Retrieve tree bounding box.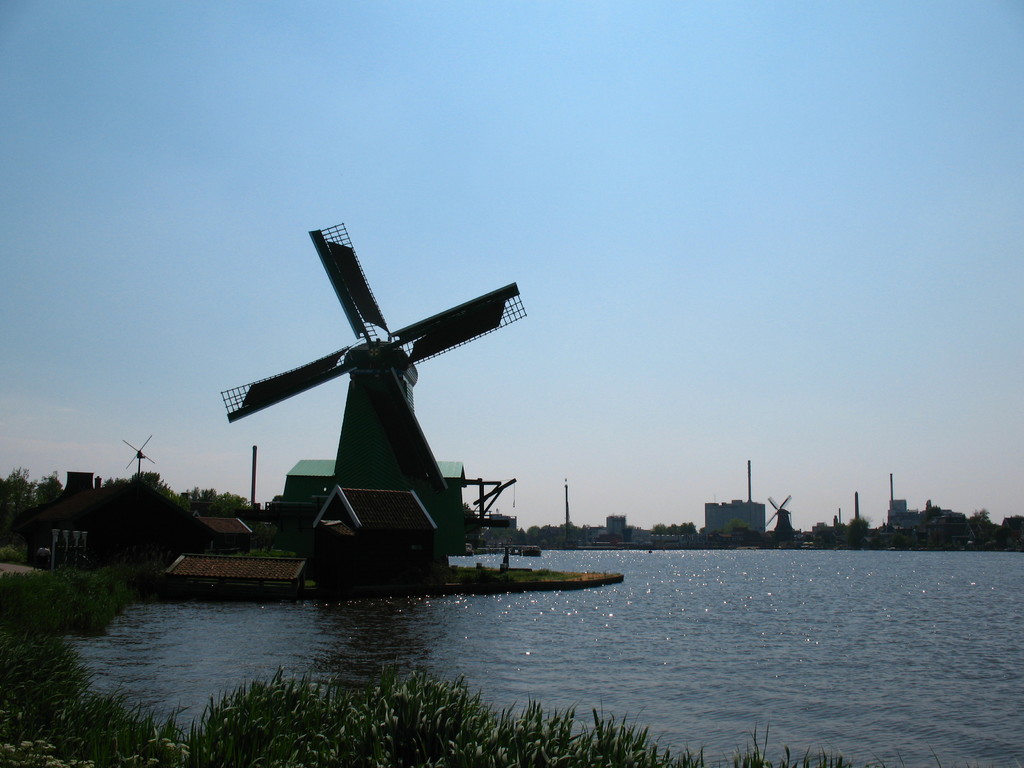
Bounding box: [0, 467, 39, 543].
